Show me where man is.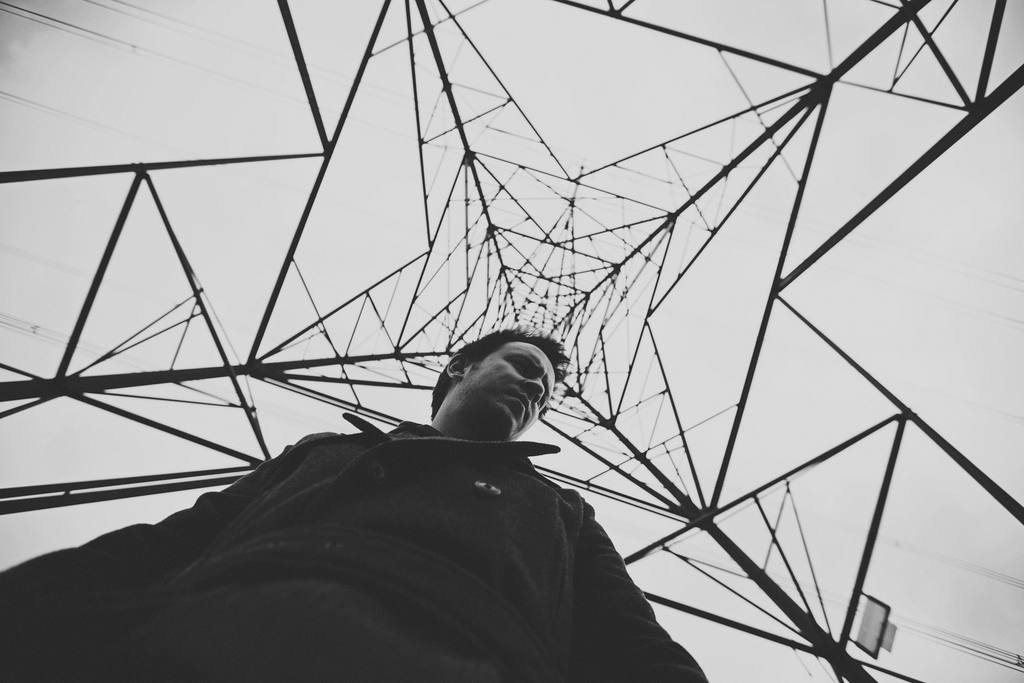
man is at x1=92 y1=365 x2=742 y2=672.
